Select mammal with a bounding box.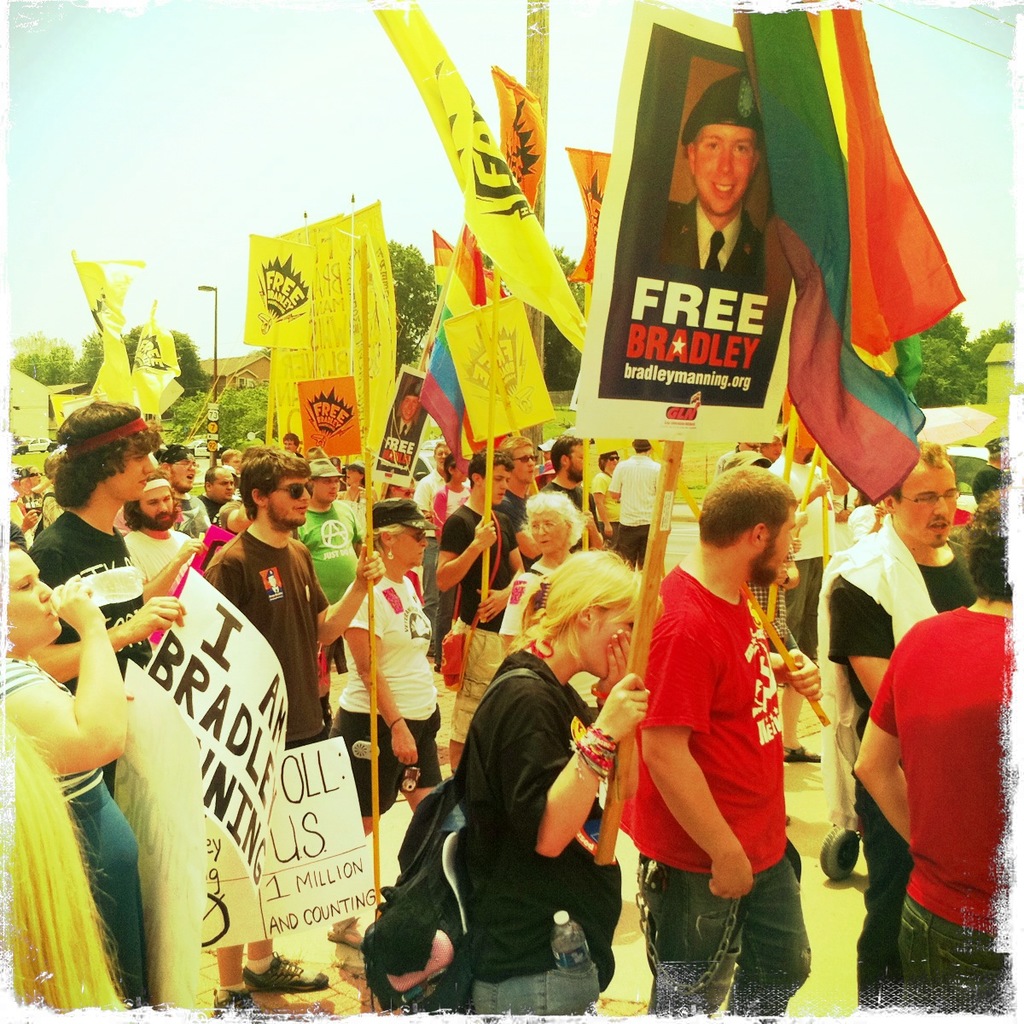
[x1=596, y1=454, x2=835, y2=935].
